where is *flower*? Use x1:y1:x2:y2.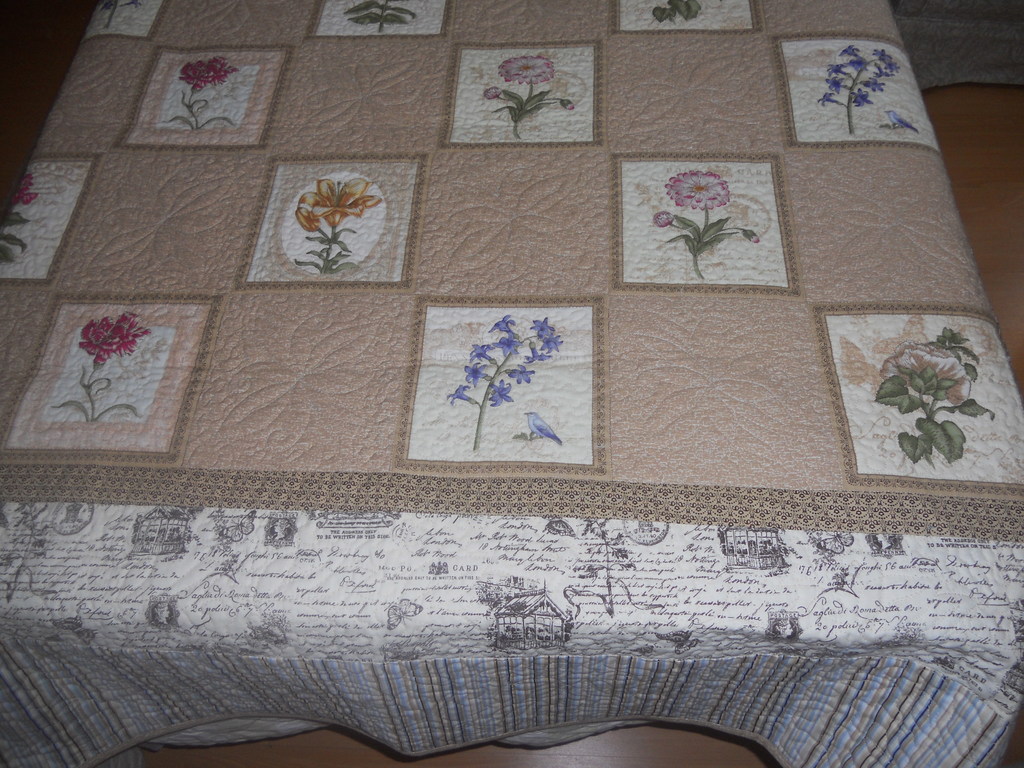
298:173:382:230.
